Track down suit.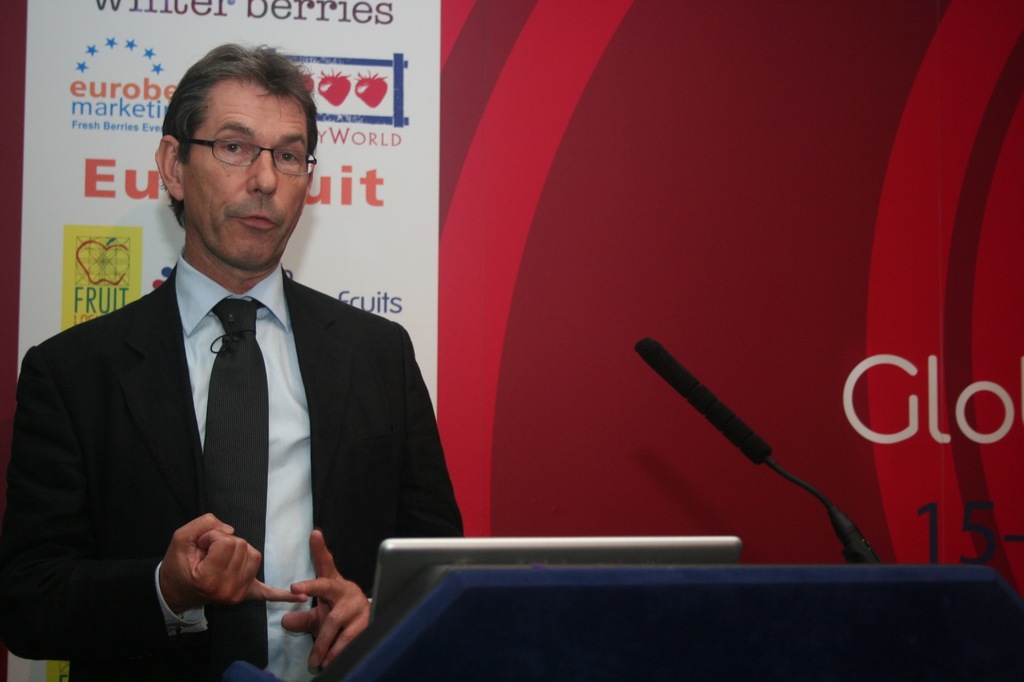
Tracked to bbox=[33, 179, 441, 657].
